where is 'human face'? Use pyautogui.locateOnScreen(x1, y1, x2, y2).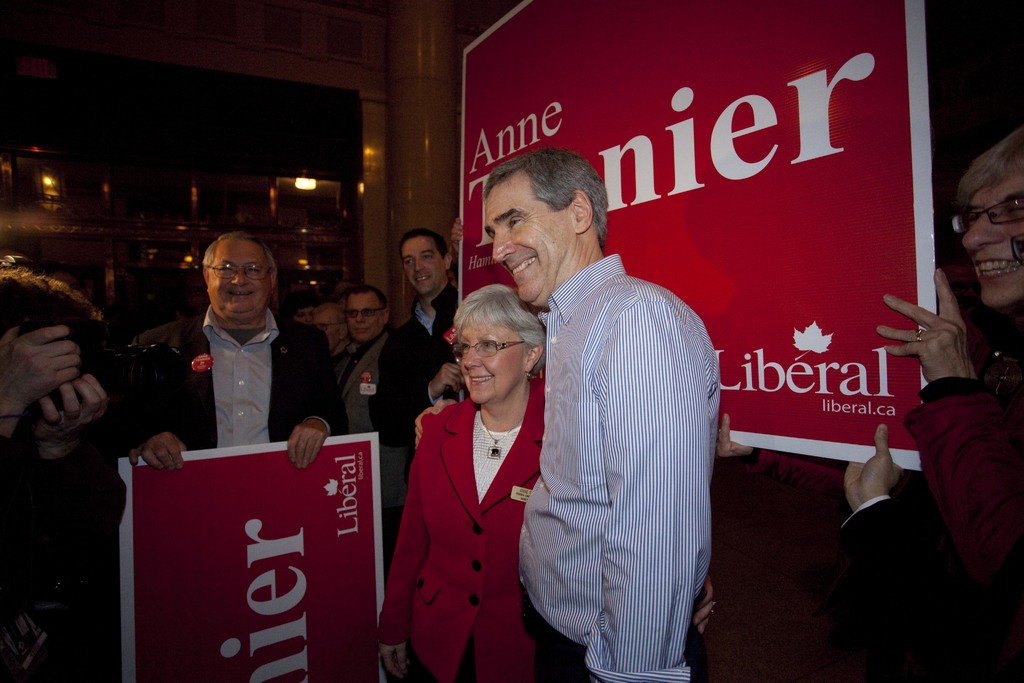
pyautogui.locateOnScreen(490, 169, 574, 299).
